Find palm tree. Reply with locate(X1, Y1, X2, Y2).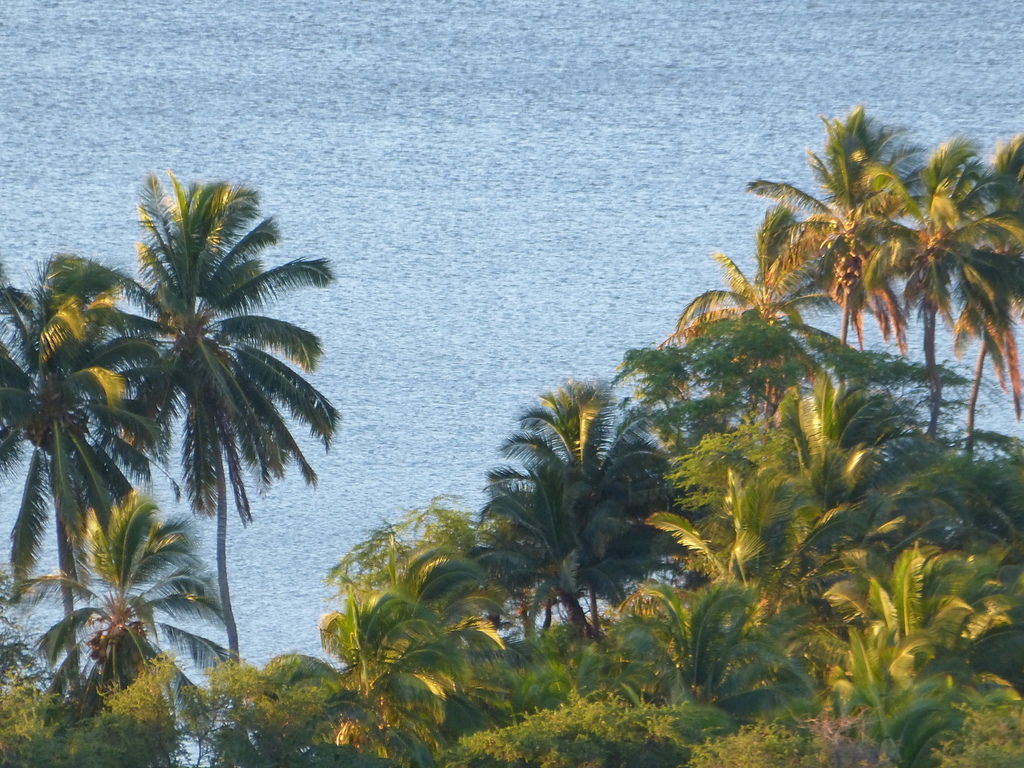
locate(860, 164, 1007, 538).
